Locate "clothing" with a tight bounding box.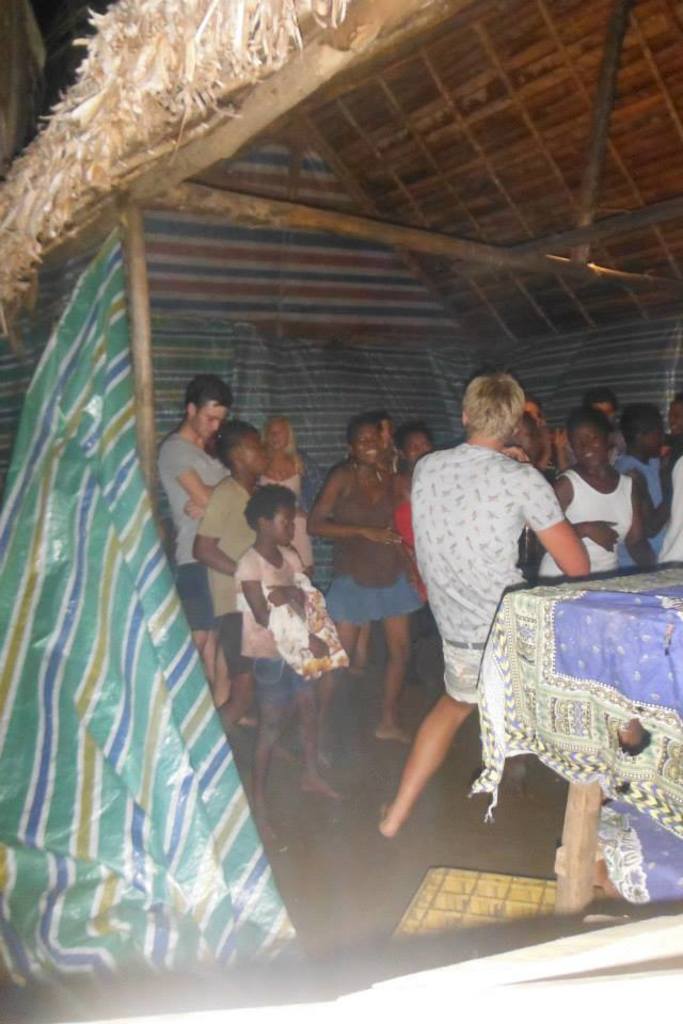
bbox(152, 443, 237, 621).
